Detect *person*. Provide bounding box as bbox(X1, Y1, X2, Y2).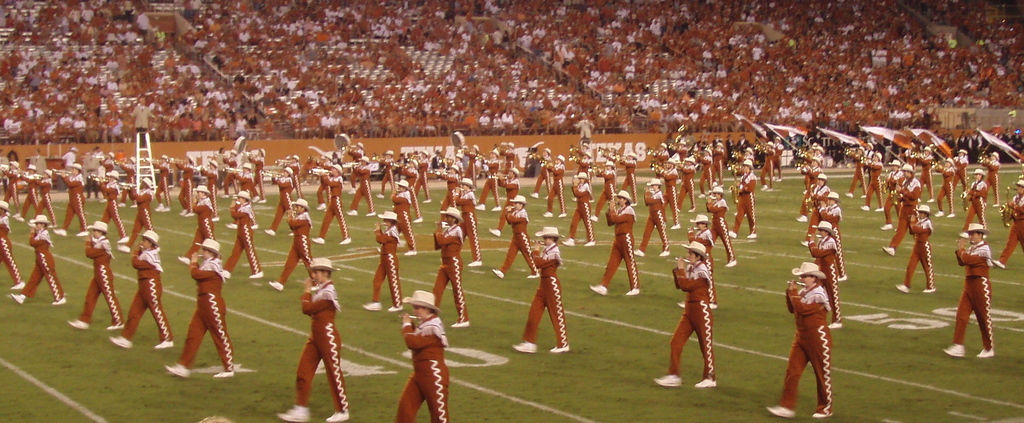
bbox(943, 220, 995, 356).
